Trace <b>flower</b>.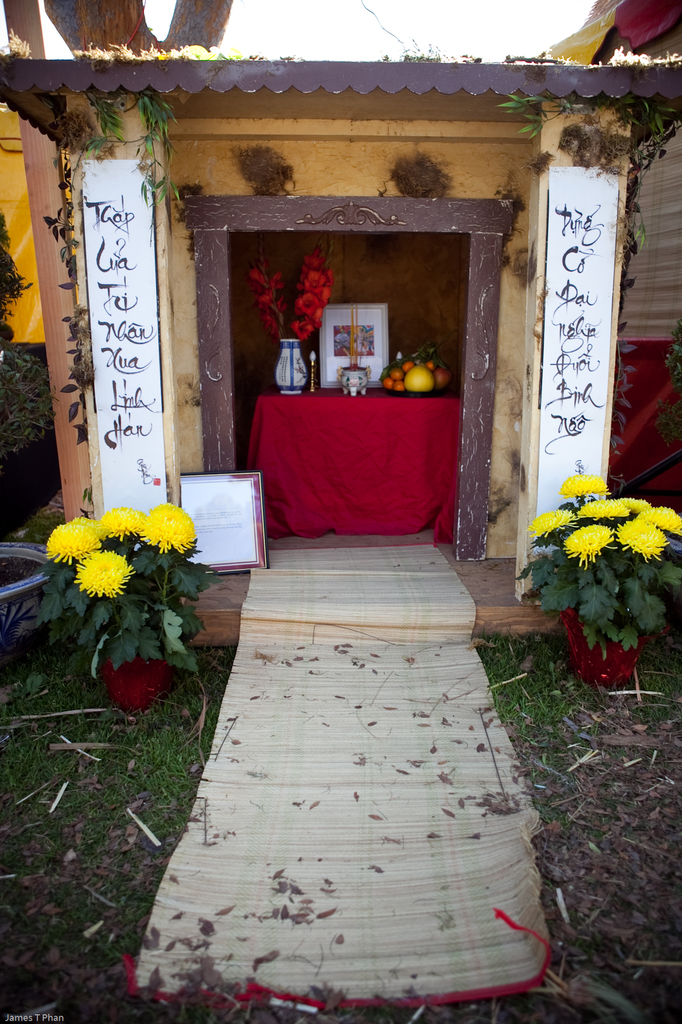
Traced to {"left": 126, "top": 500, "right": 198, "bottom": 550}.
